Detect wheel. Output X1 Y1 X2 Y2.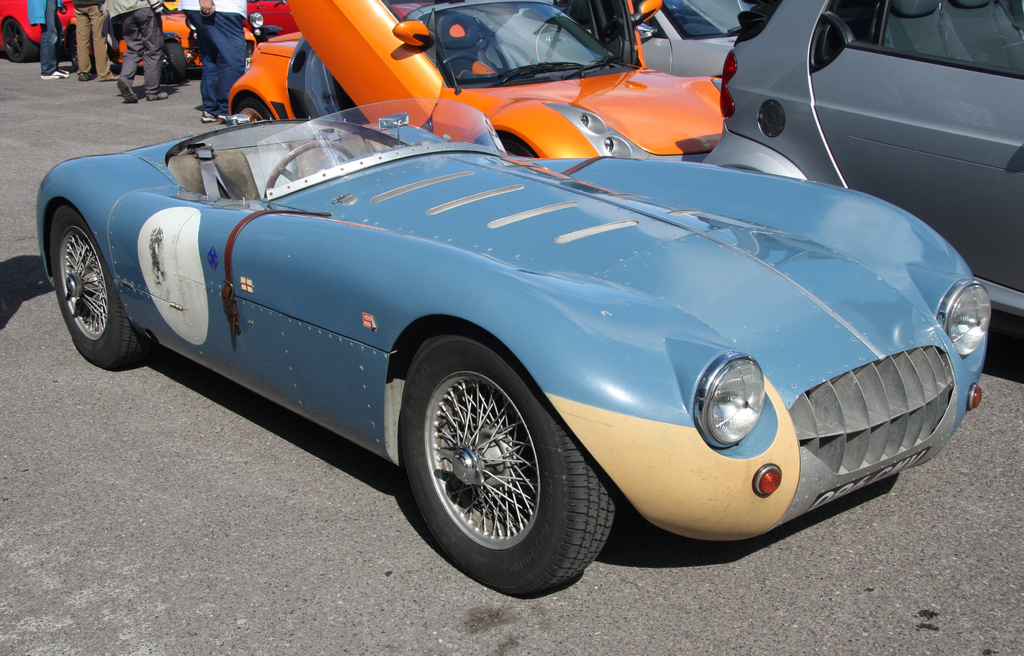
393 324 614 582.
